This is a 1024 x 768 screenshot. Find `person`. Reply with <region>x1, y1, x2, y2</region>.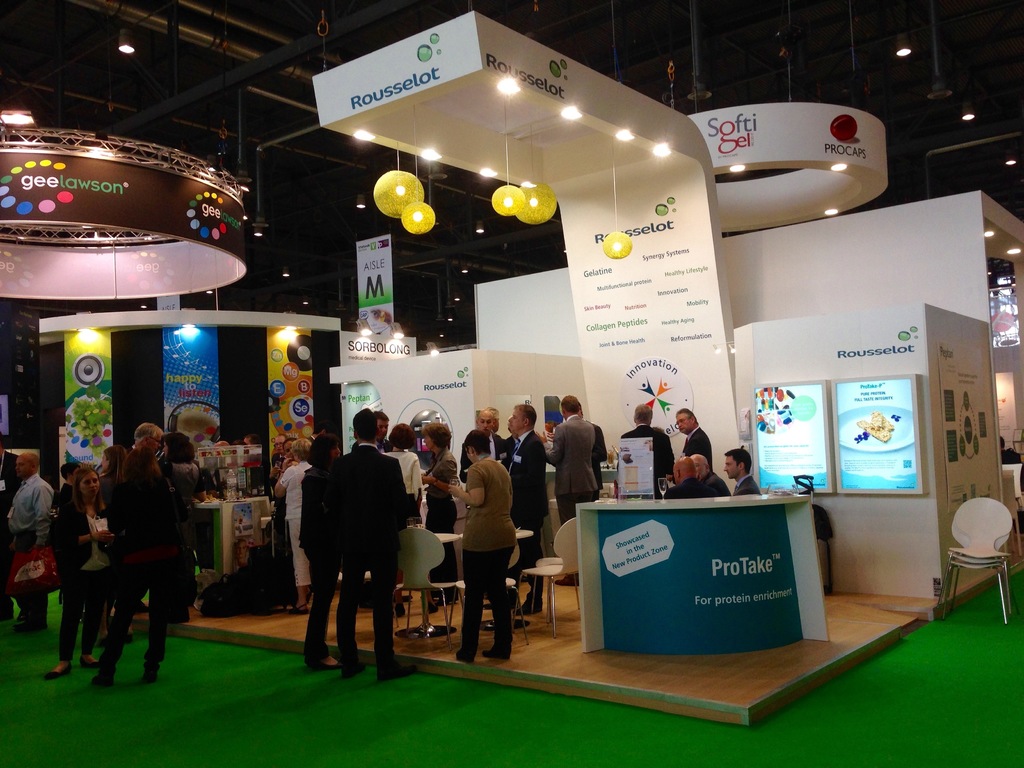
<region>90, 451, 184, 686</region>.
